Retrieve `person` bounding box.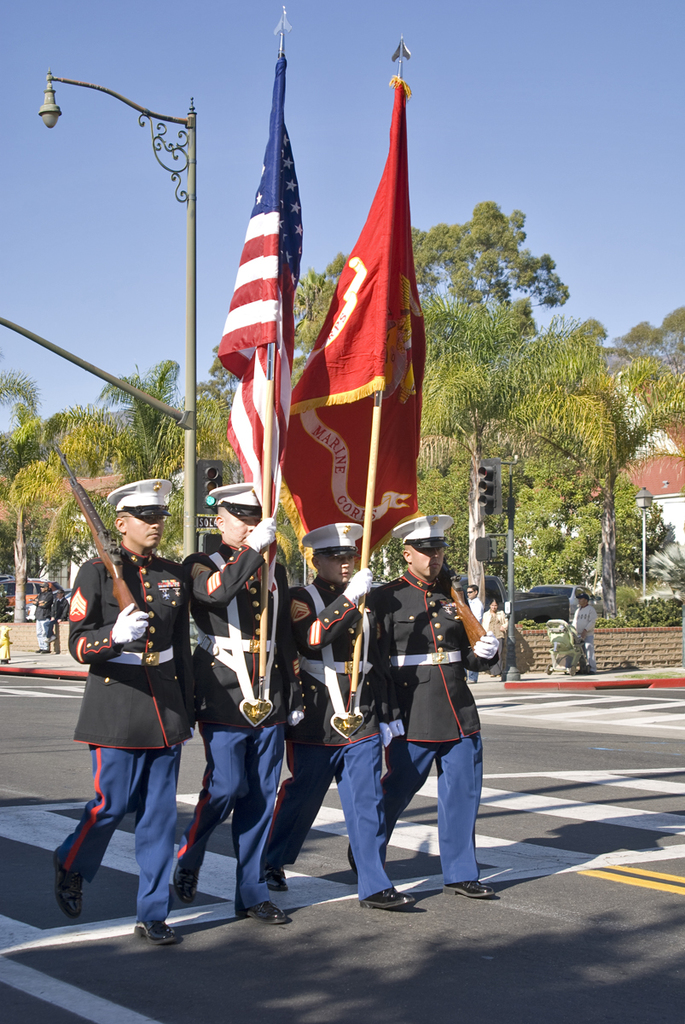
Bounding box: select_region(355, 521, 489, 902).
